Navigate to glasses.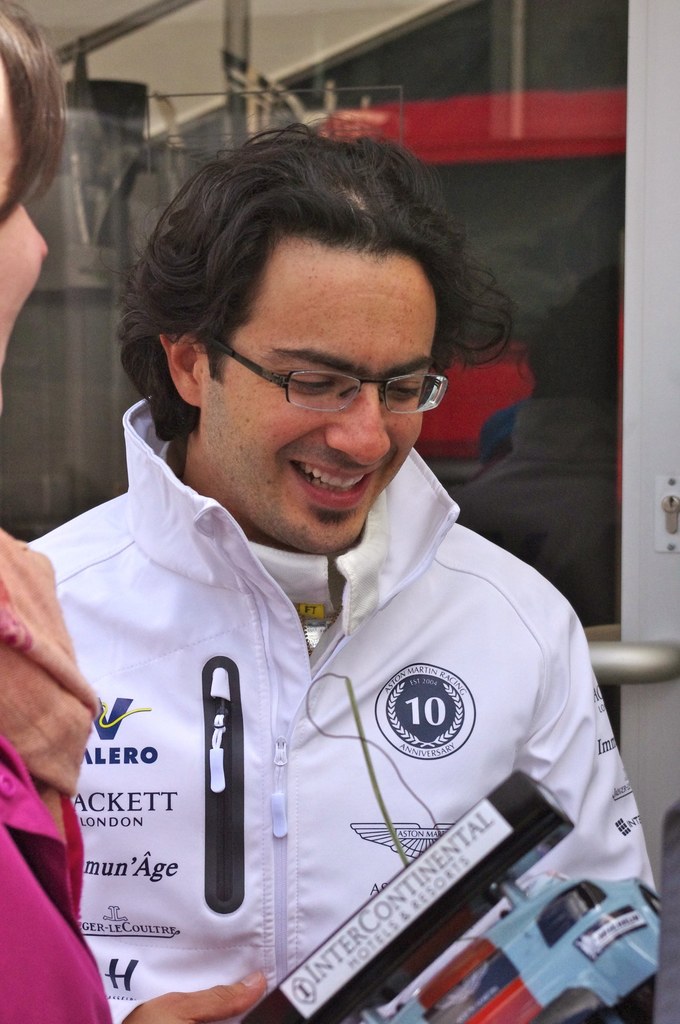
Navigation target: pyautogui.locateOnScreen(196, 321, 458, 426).
